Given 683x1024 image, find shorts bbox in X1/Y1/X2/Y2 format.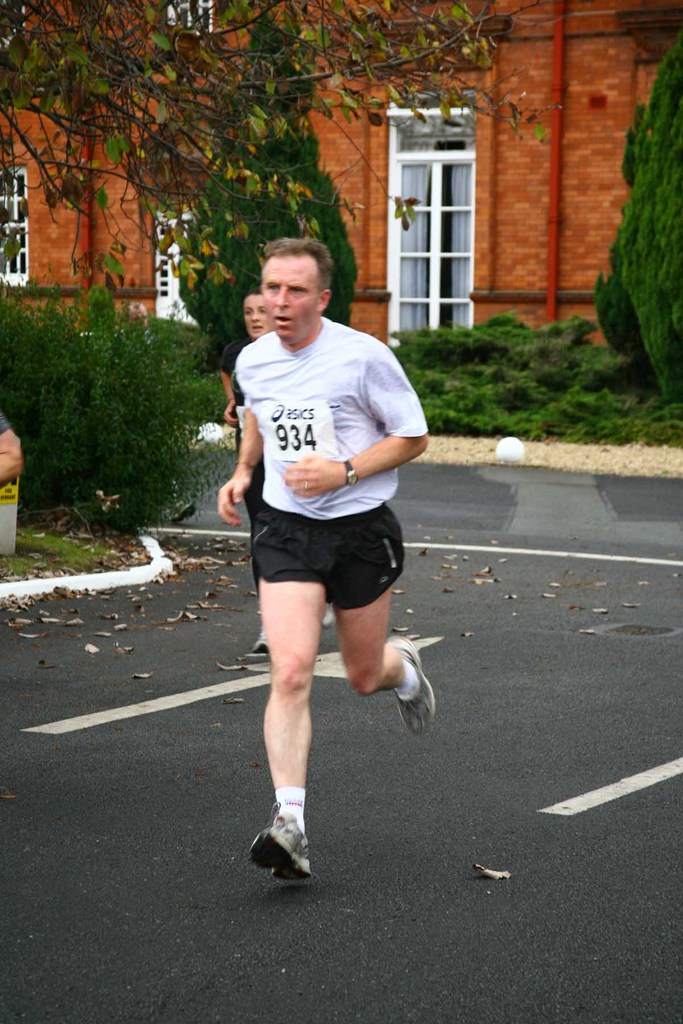
242/511/429/612.
